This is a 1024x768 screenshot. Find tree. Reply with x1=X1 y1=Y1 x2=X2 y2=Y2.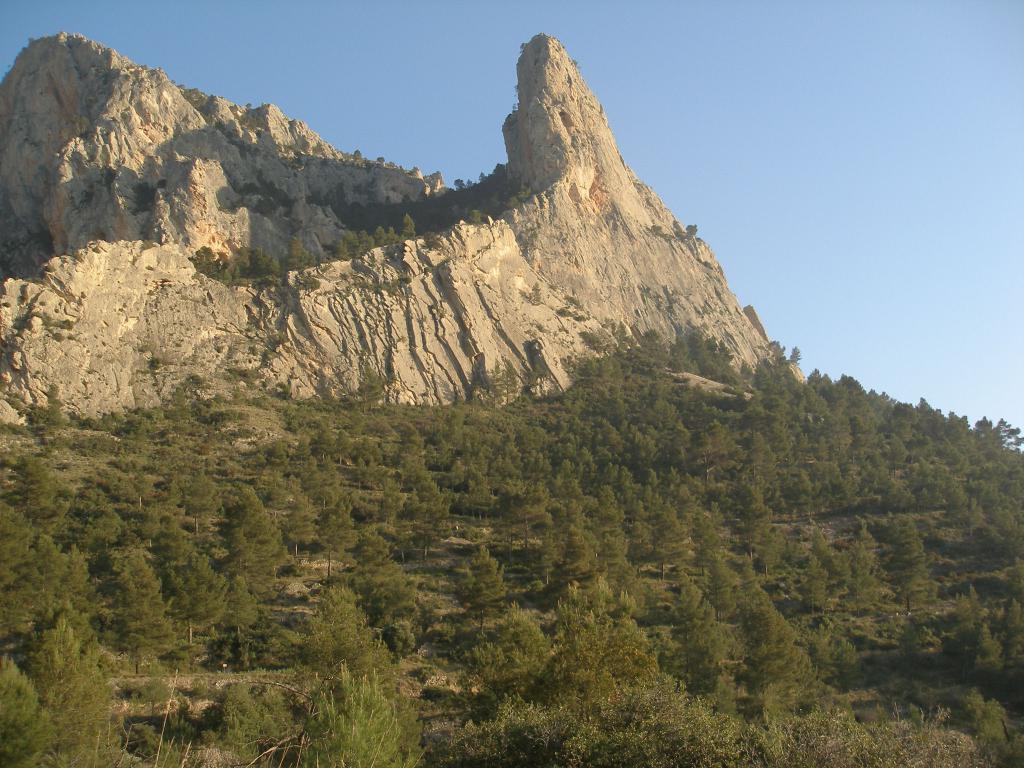
x1=348 y1=527 x2=428 y2=658.
